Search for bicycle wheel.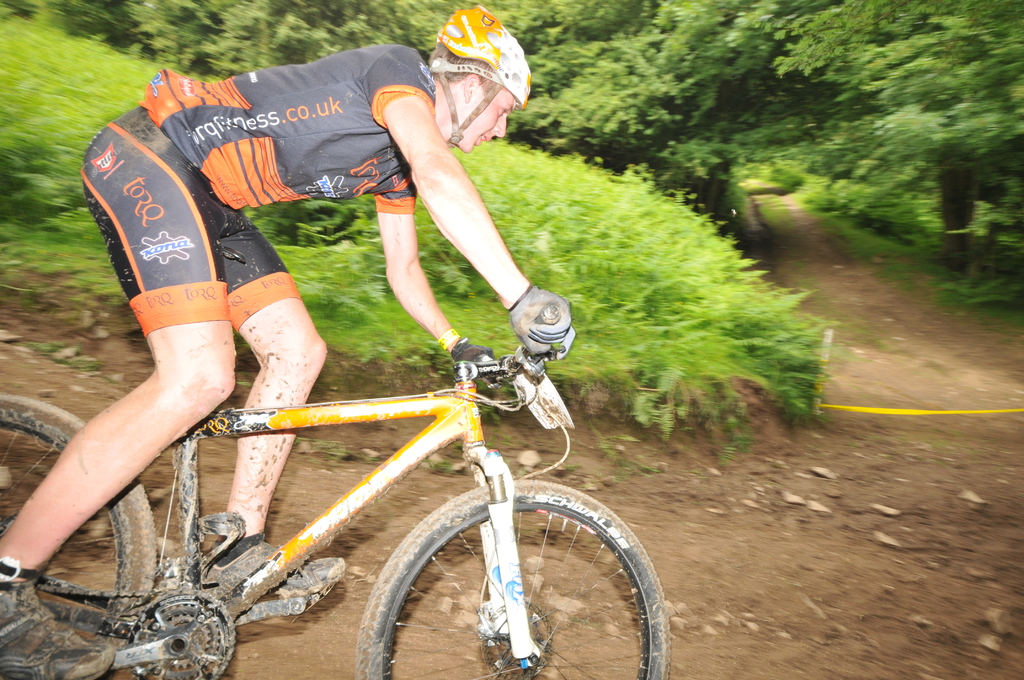
Found at [left=0, top=395, right=156, bottom=679].
